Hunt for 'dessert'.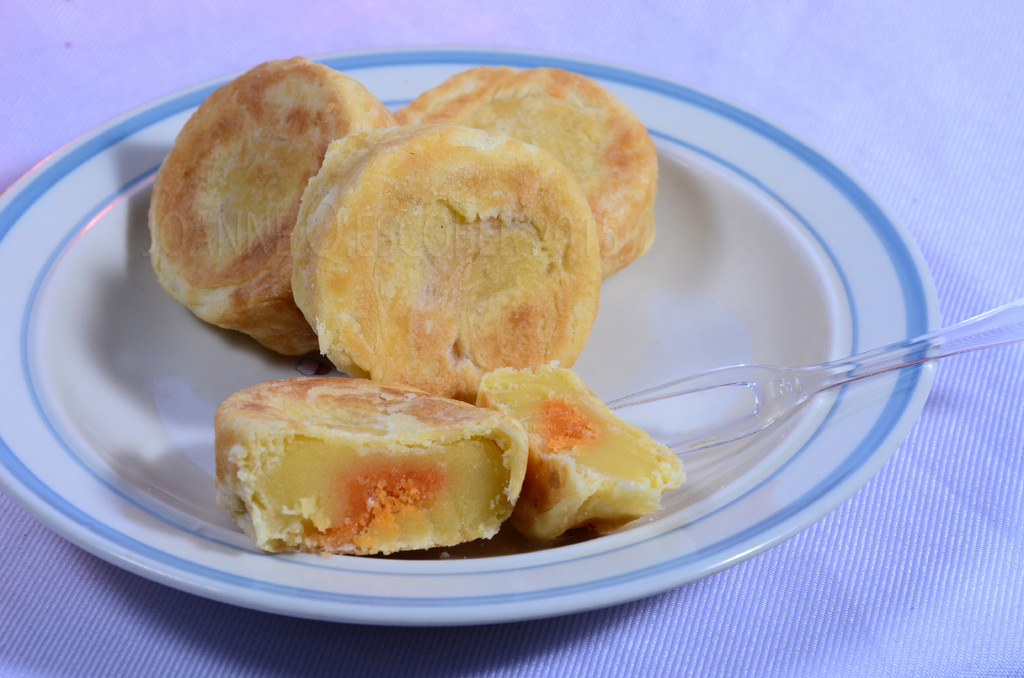
Hunted down at <box>147,52,402,361</box>.
